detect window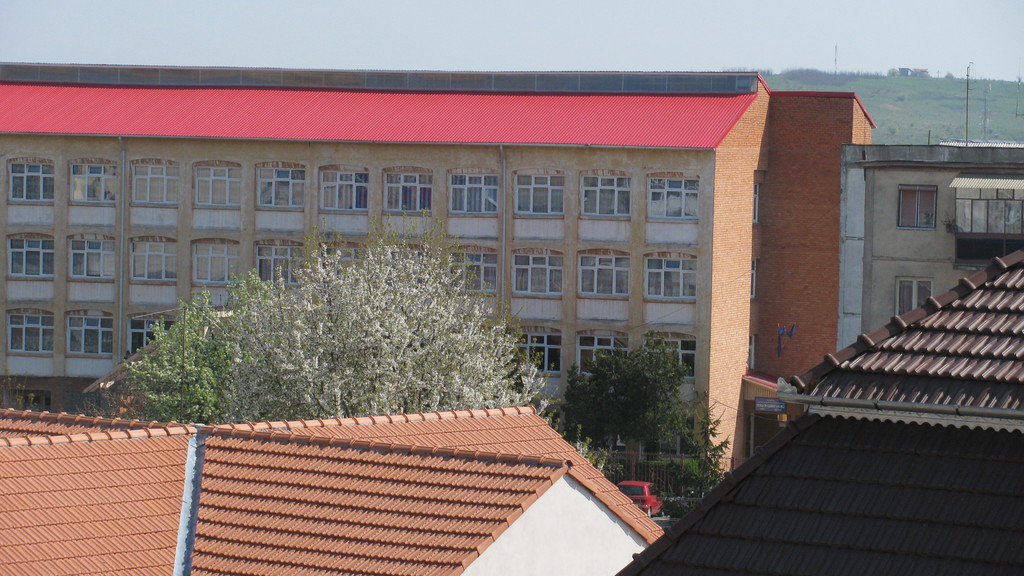
bbox=(574, 244, 629, 301)
